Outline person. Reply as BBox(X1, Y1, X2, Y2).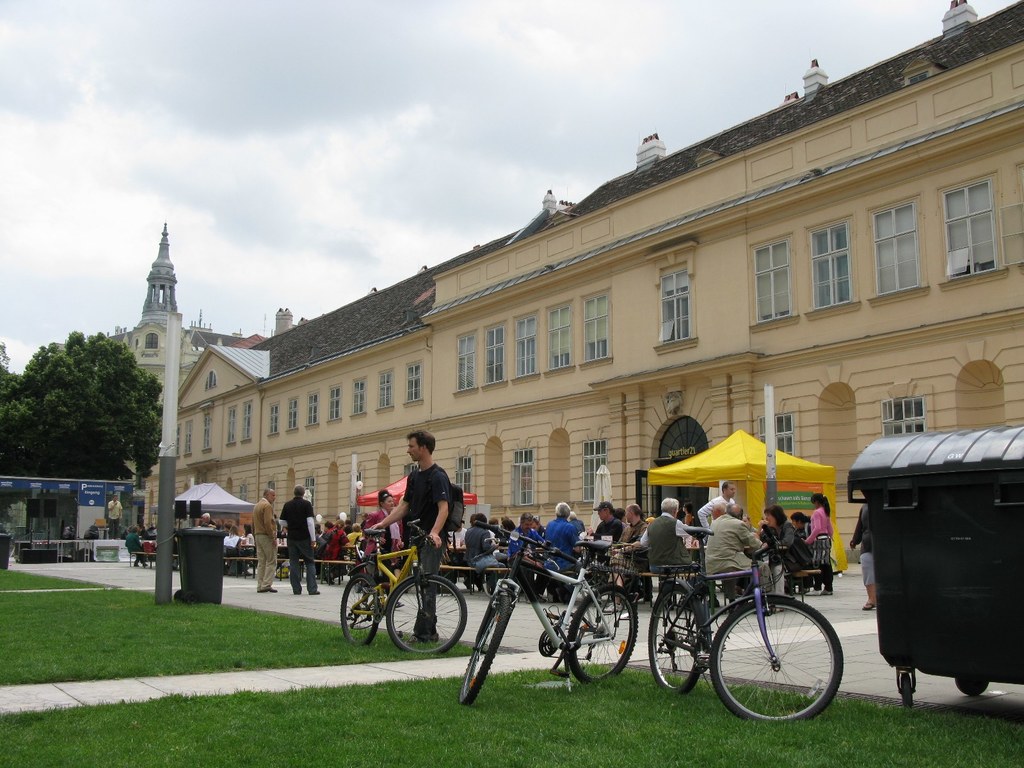
BBox(701, 503, 771, 604).
